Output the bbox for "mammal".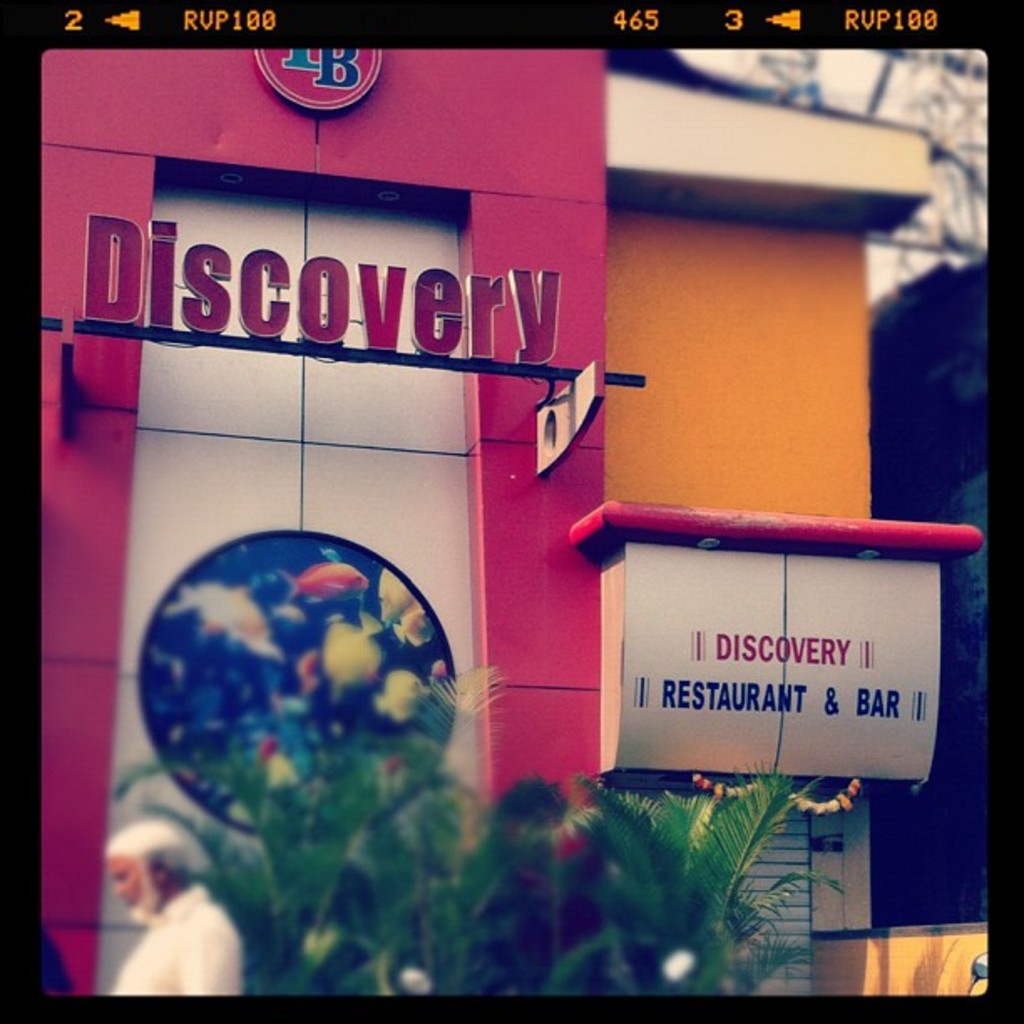
[left=104, top=815, right=248, bottom=999].
